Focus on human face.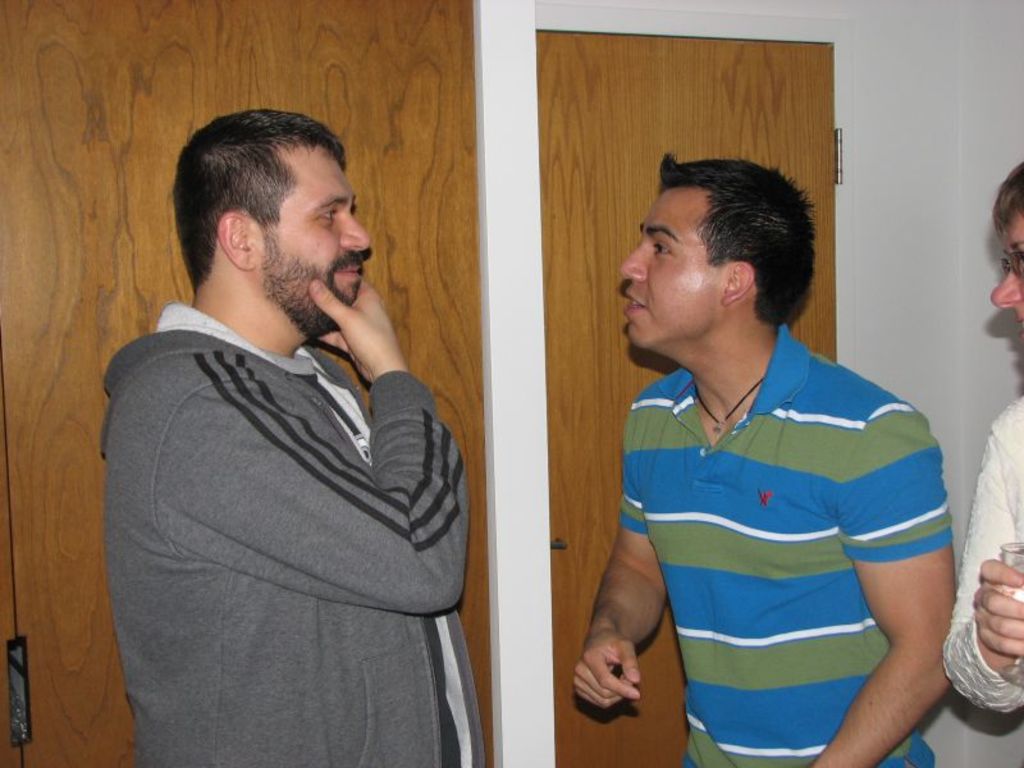
Focused at Rect(264, 138, 381, 329).
